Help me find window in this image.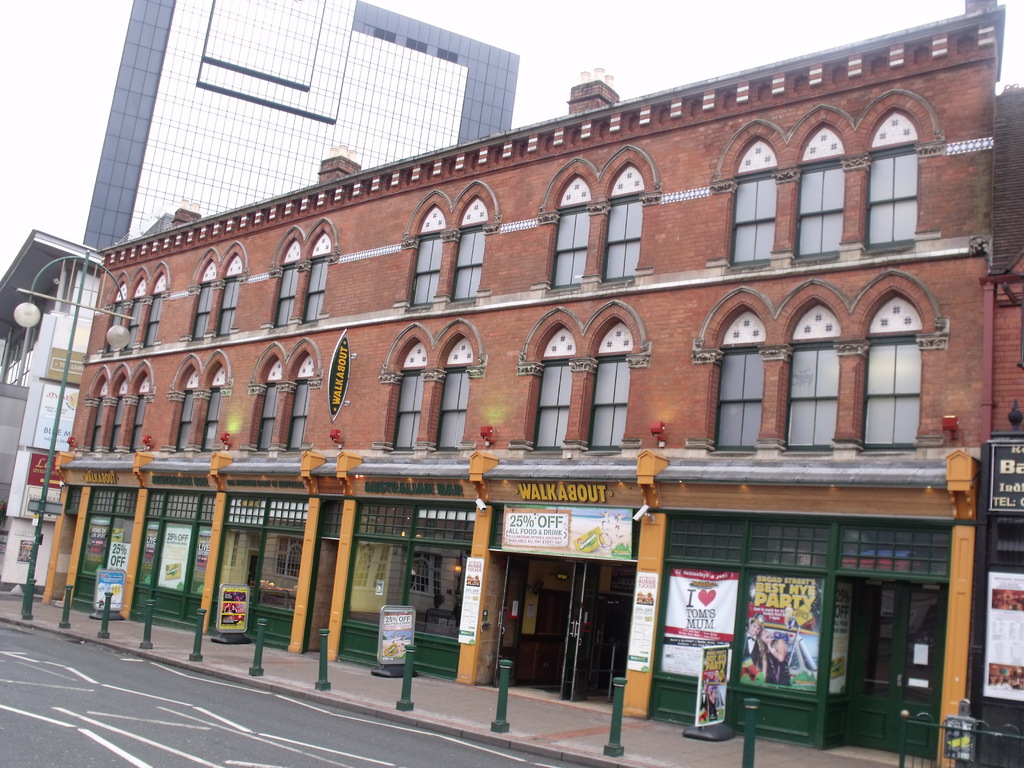
Found it: left=408, top=202, right=445, bottom=307.
